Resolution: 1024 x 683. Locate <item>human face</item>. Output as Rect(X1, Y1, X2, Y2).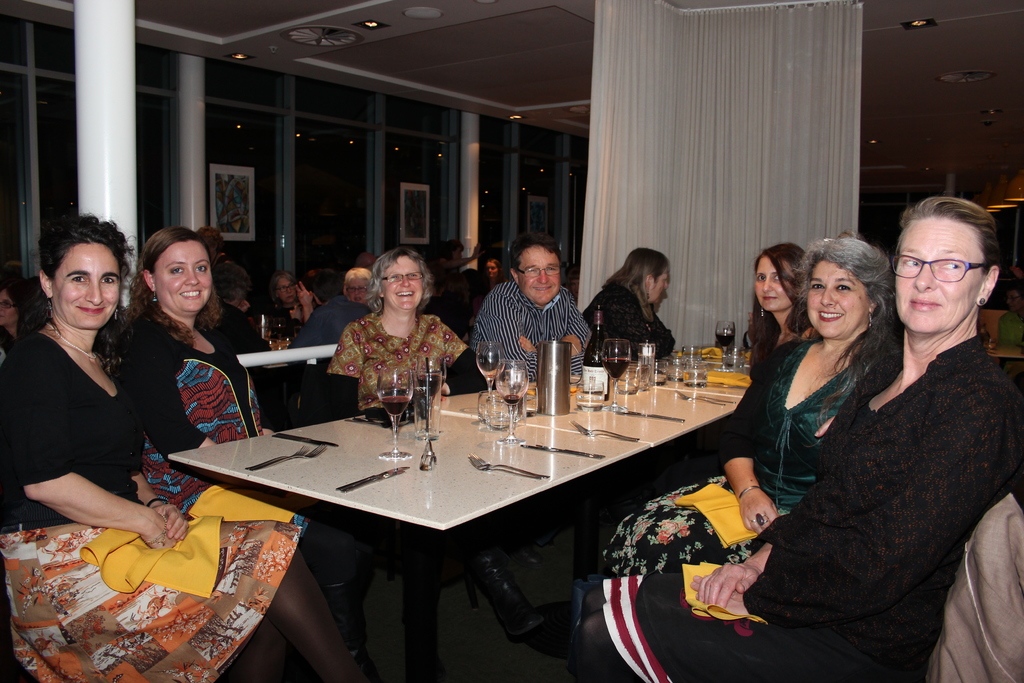
Rect(808, 259, 868, 331).
